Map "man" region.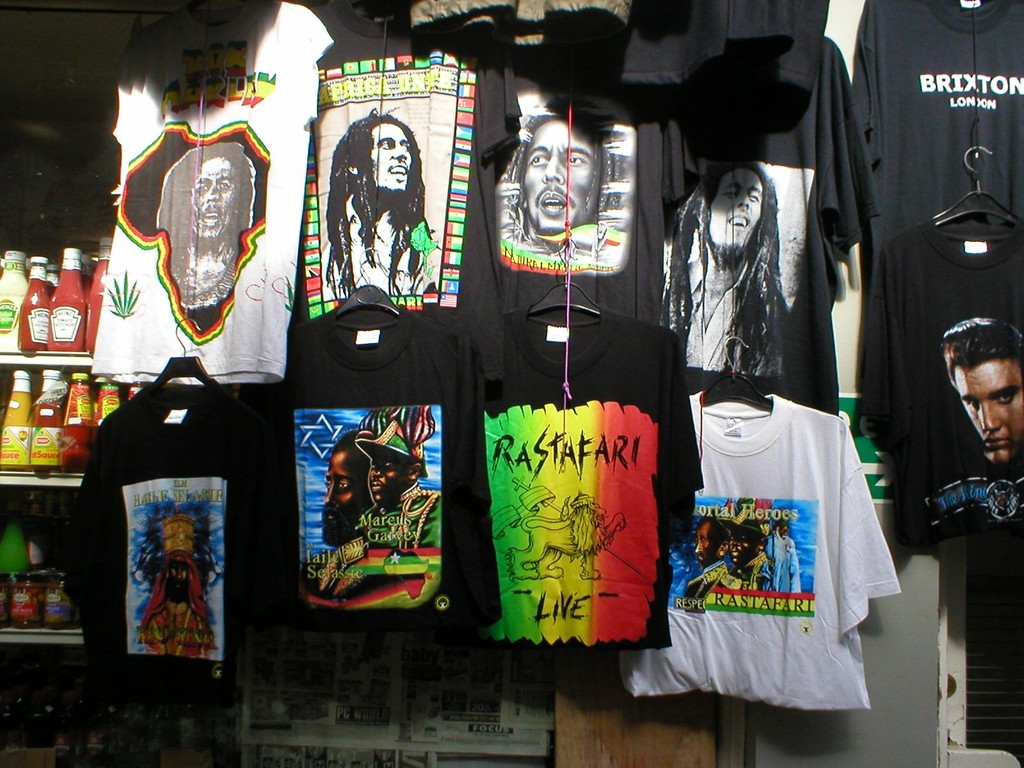
Mapped to Rect(671, 164, 790, 381).
